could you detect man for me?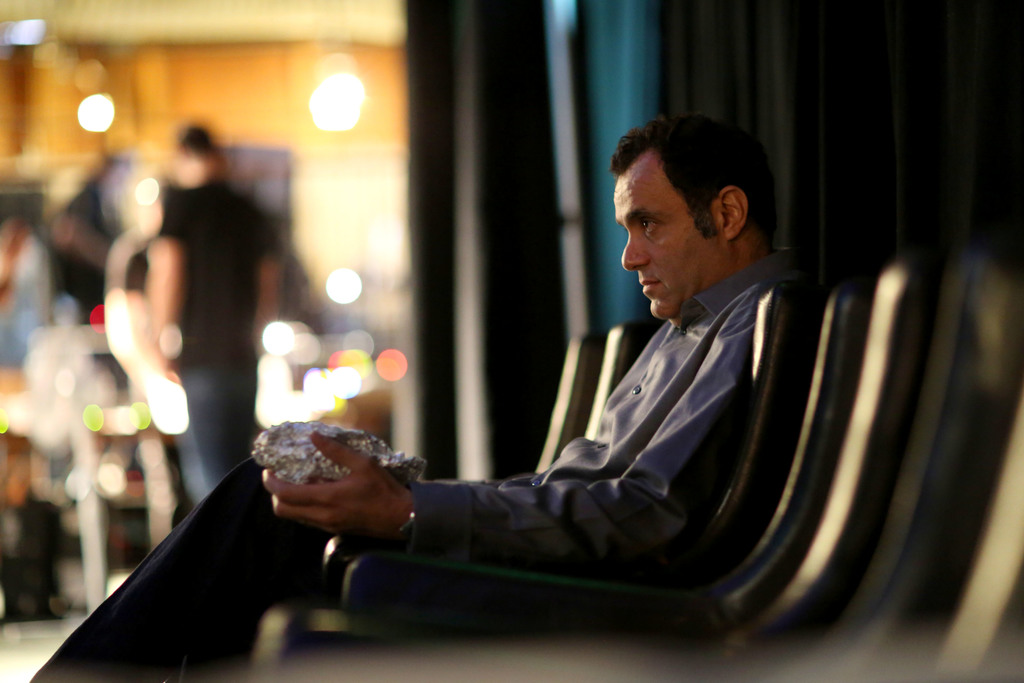
Detection result: crop(27, 103, 833, 682).
